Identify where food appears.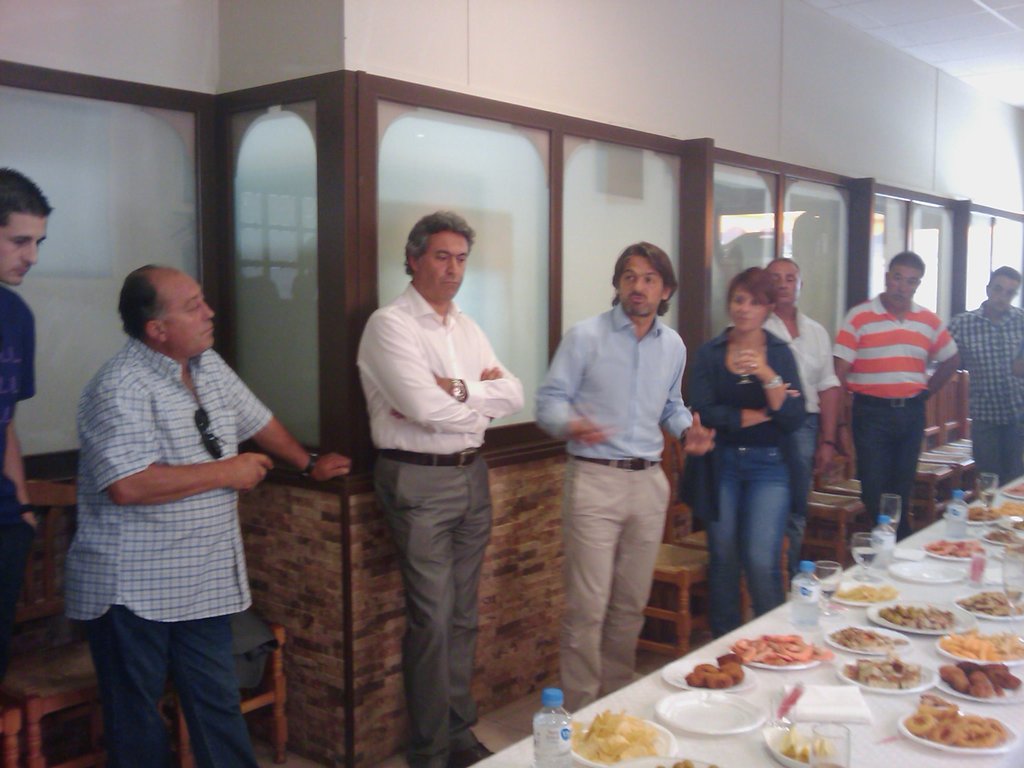
Appears at region(1000, 499, 1023, 516).
